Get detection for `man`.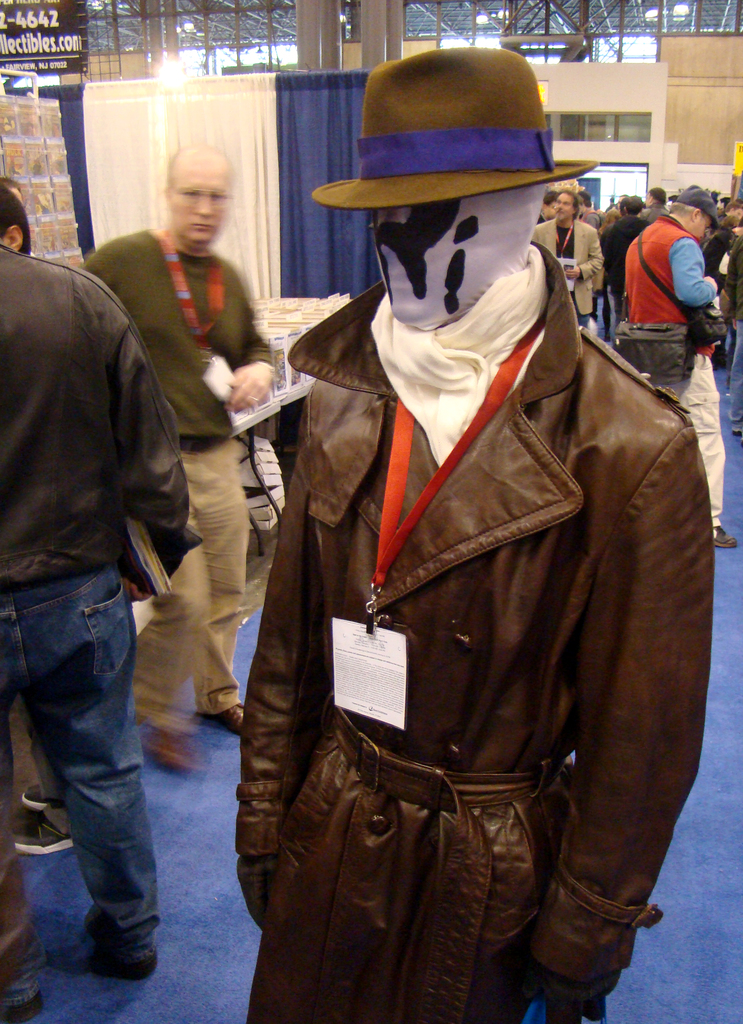
Detection: [224,51,717,1023].
